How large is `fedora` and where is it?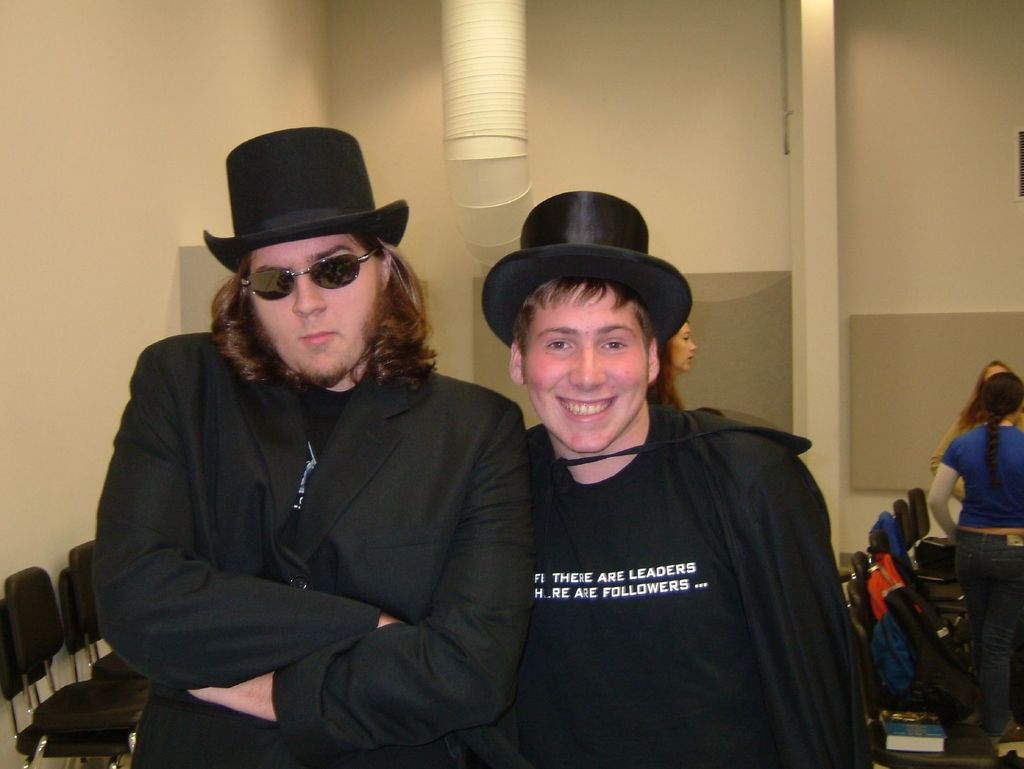
Bounding box: (204,130,413,273).
